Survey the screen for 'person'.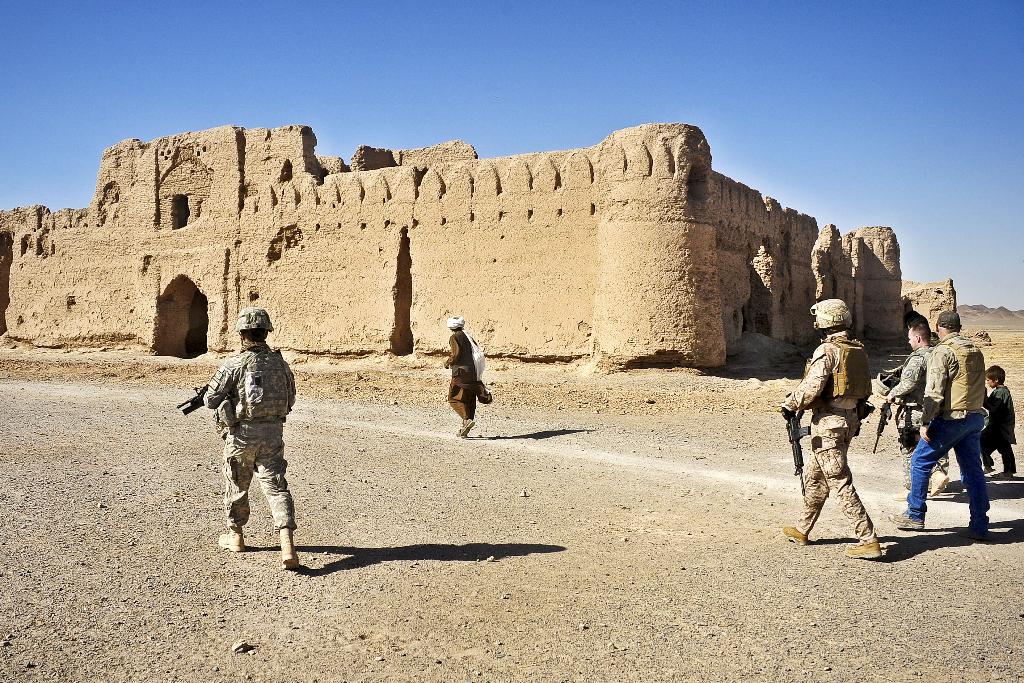
Survey found: {"x1": 876, "y1": 322, "x2": 960, "y2": 509}.
